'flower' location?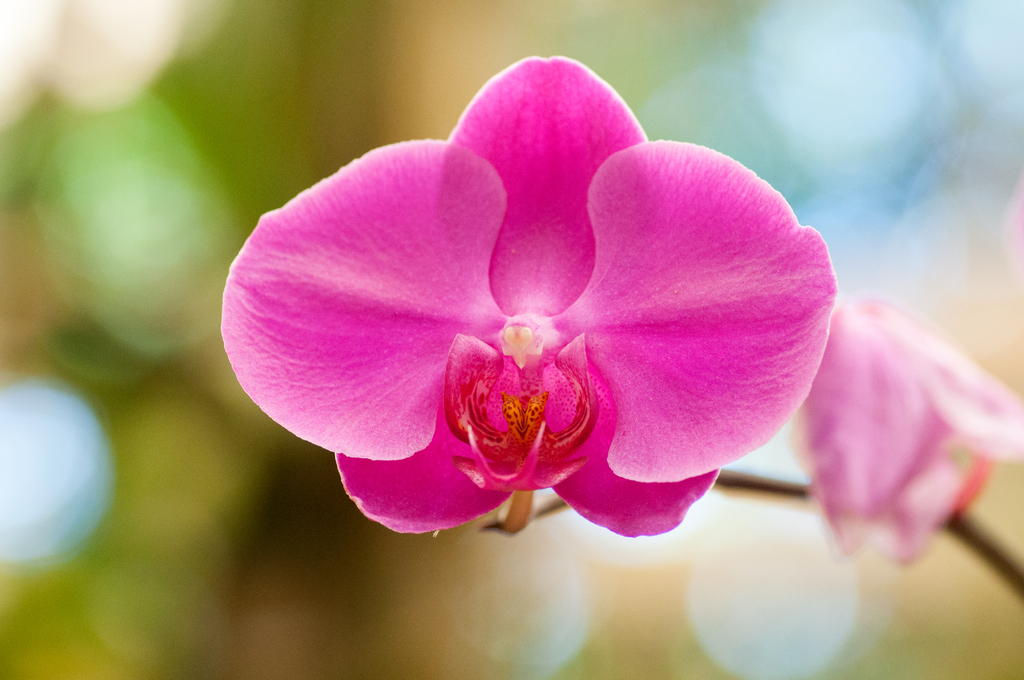
detection(216, 64, 849, 548)
